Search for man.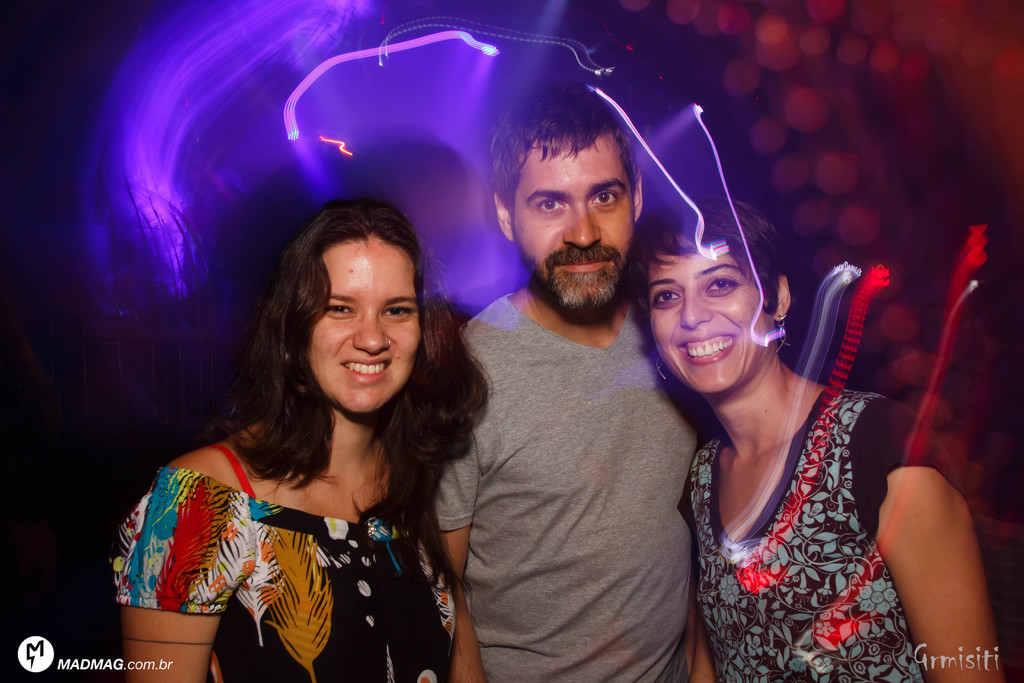
Found at <region>447, 97, 721, 665</region>.
